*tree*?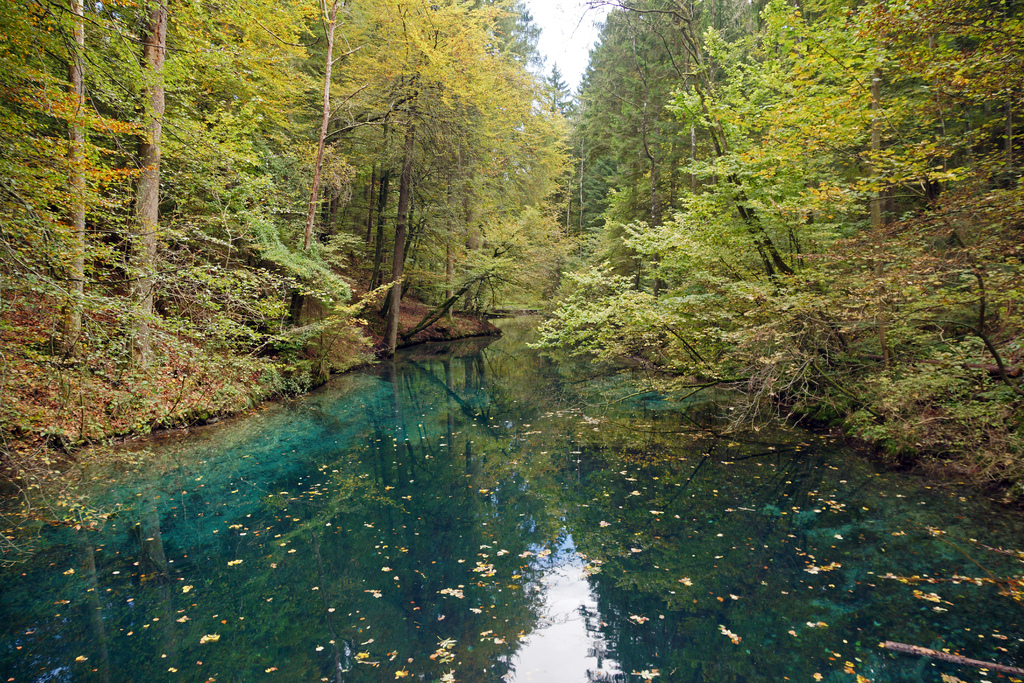
locate(17, 0, 332, 389)
